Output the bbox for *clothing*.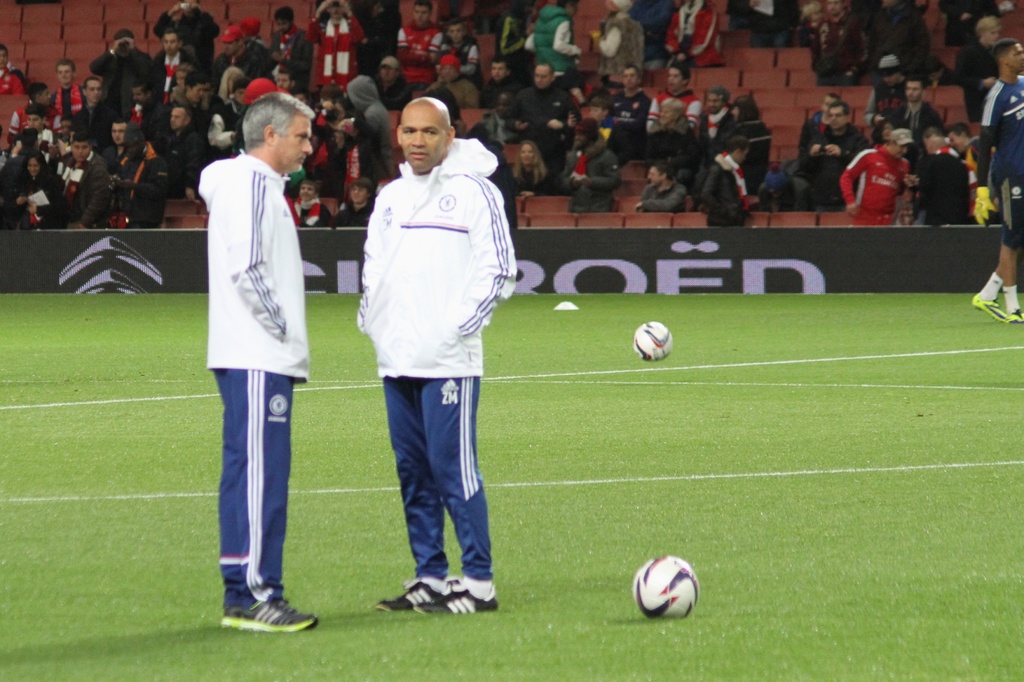
select_region(695, 152, 745, 227).
